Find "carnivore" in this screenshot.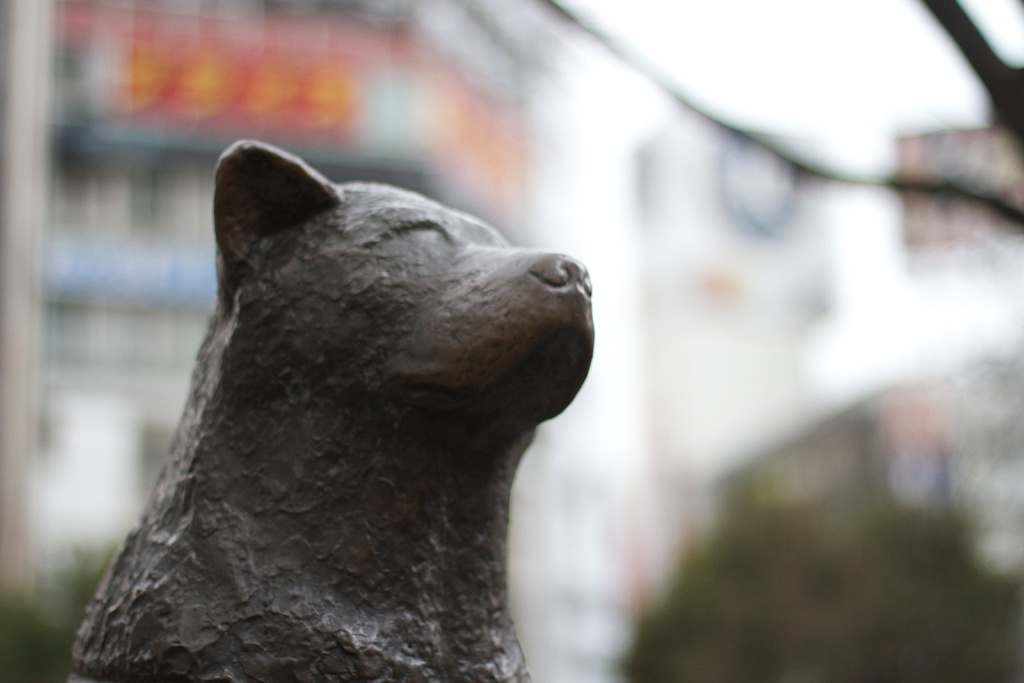
The bounding box for "carnivore" is bbox=(58, 140, 659, 673).
